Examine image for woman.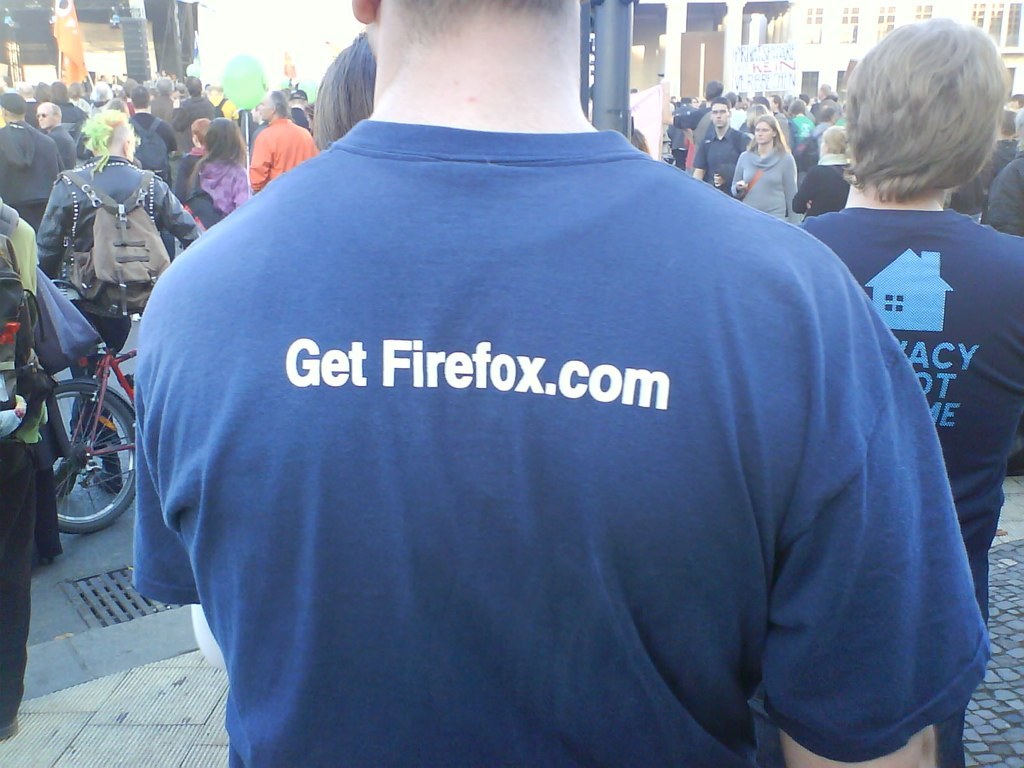
Examination result: detection(732, 112, 798, 220).
